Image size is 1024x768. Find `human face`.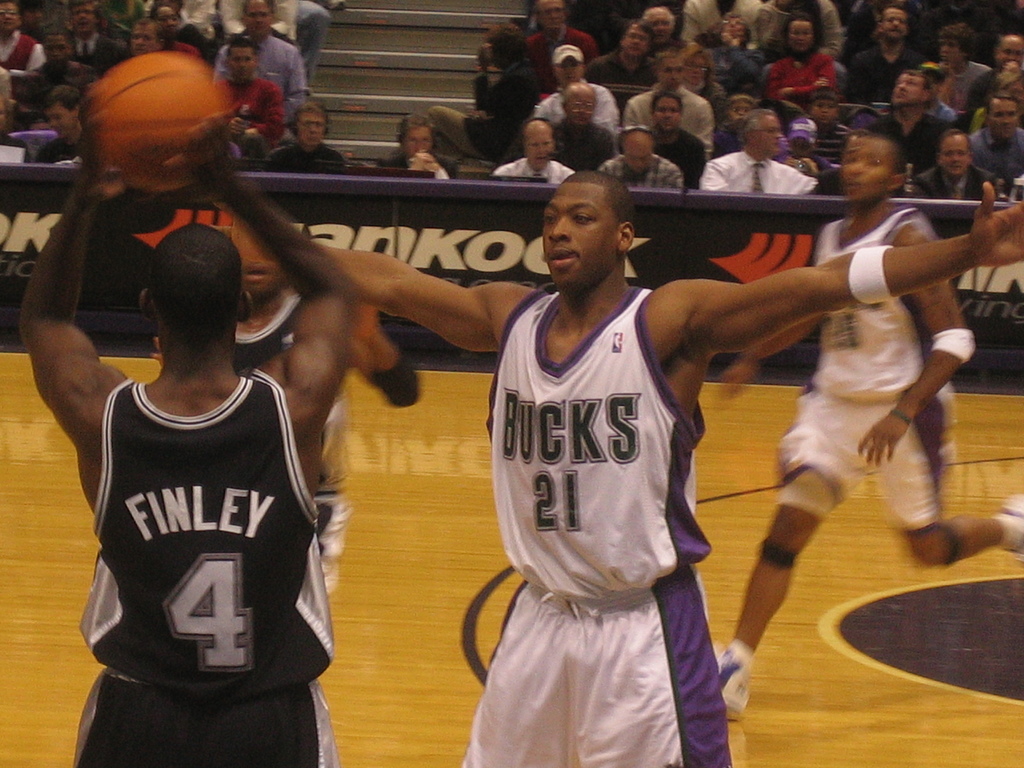
[left=737, top=99, right=748, bottom=118].
